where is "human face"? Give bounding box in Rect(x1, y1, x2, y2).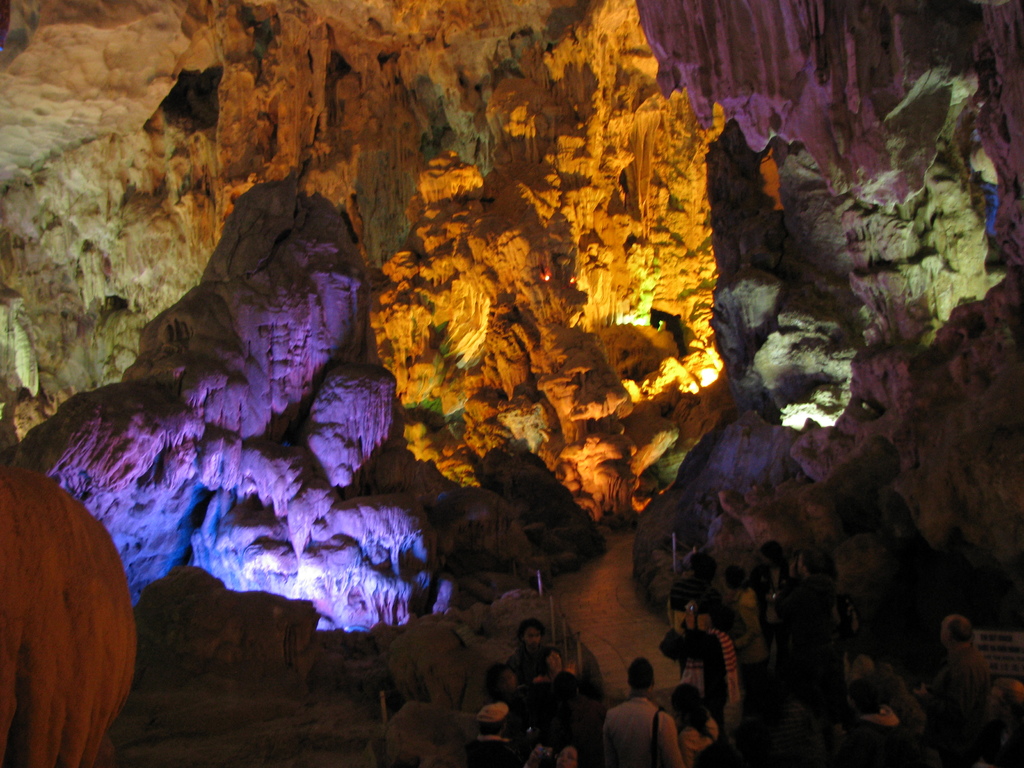
Rect(525, 627, 541, 650).
